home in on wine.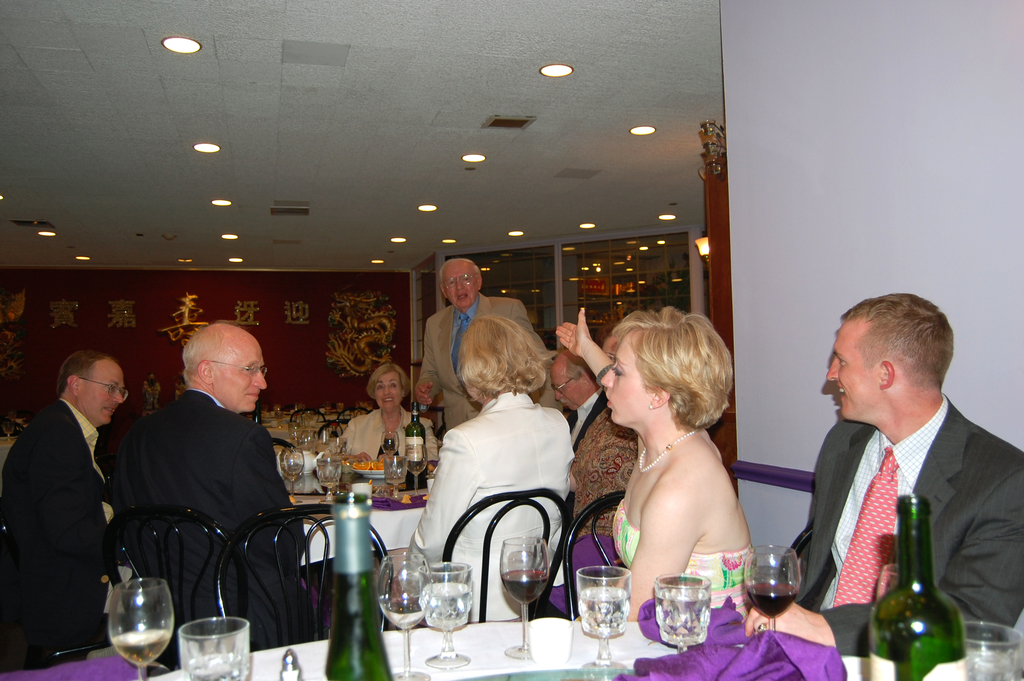
Homed in at left=503, top=570, right=552, bottom=600.
